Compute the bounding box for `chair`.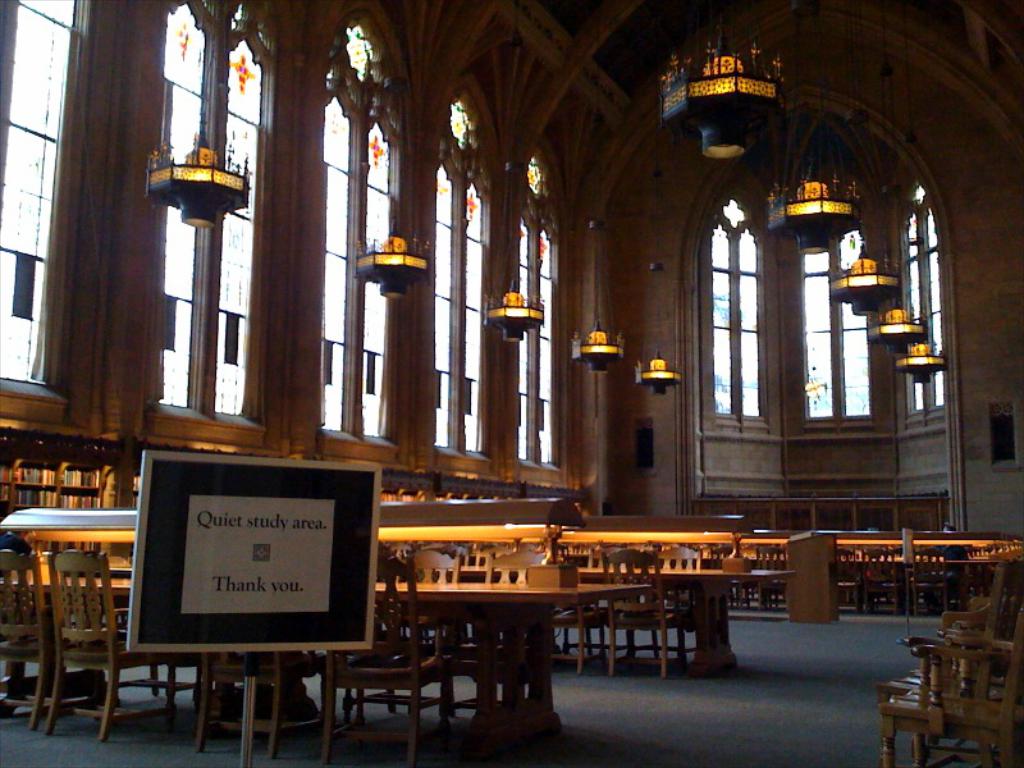
[841, 547, 856, 605].
